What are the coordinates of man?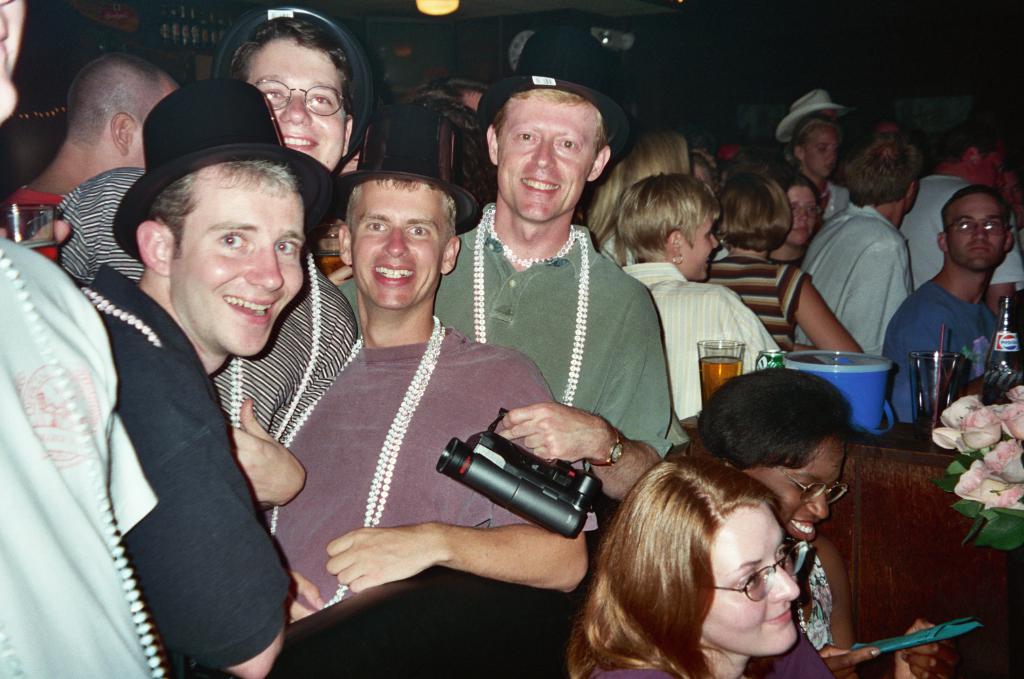
box(261, 101, 588, 630).
